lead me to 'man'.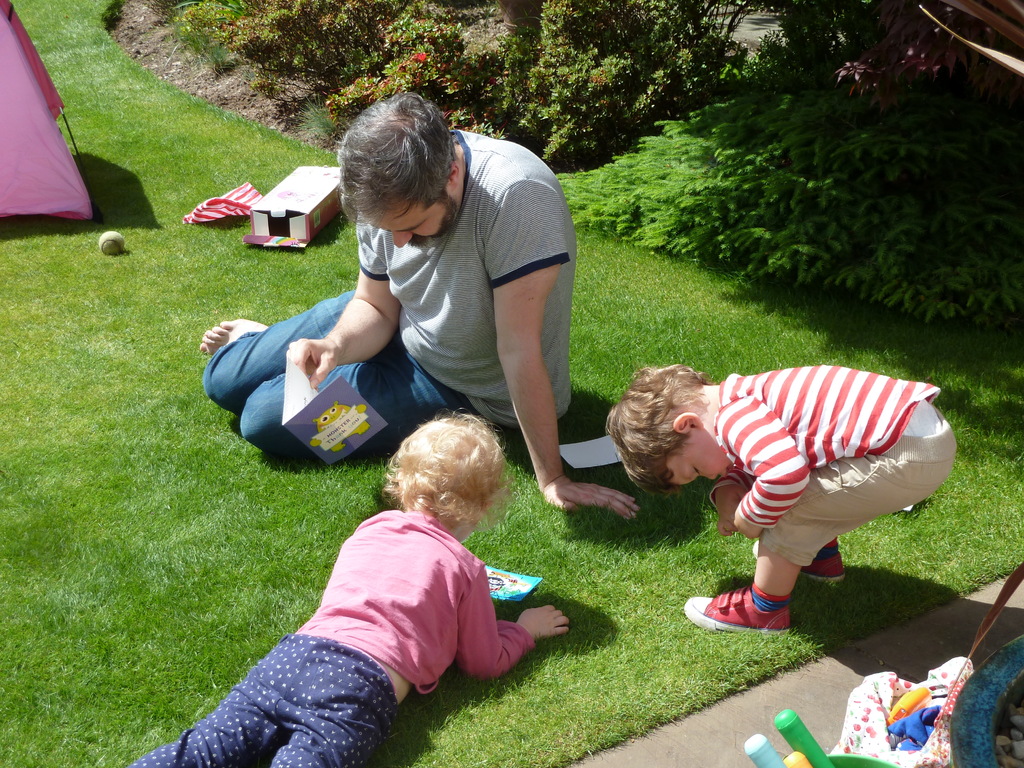
Lead to 207/122/623/499.
